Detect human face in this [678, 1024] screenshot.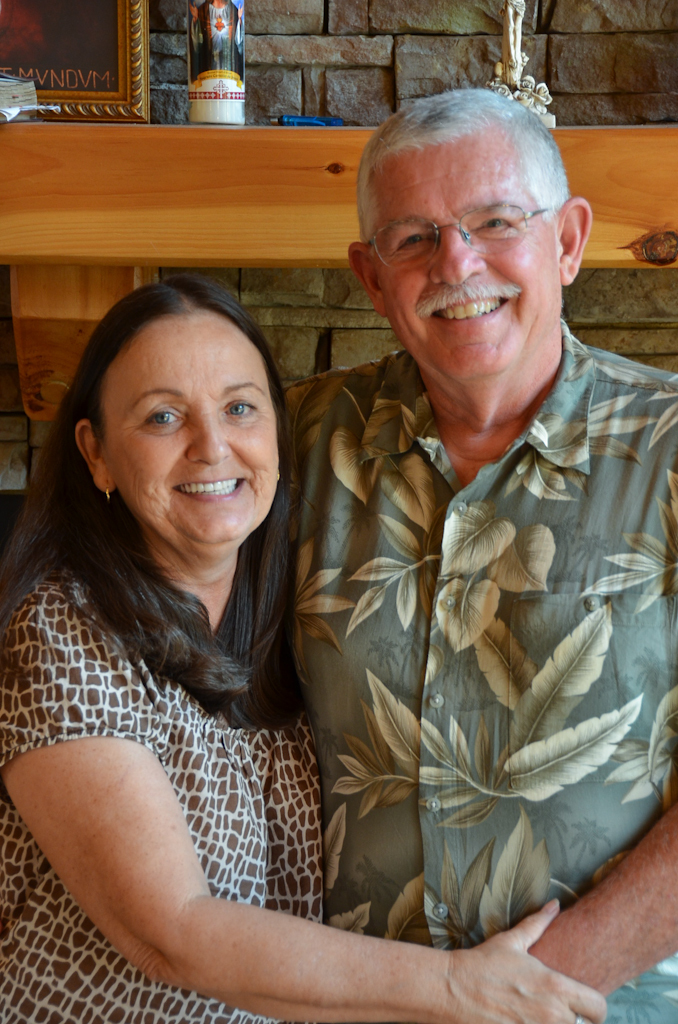
Detection: x1=111 y1=329 x2=276 y2=535.
